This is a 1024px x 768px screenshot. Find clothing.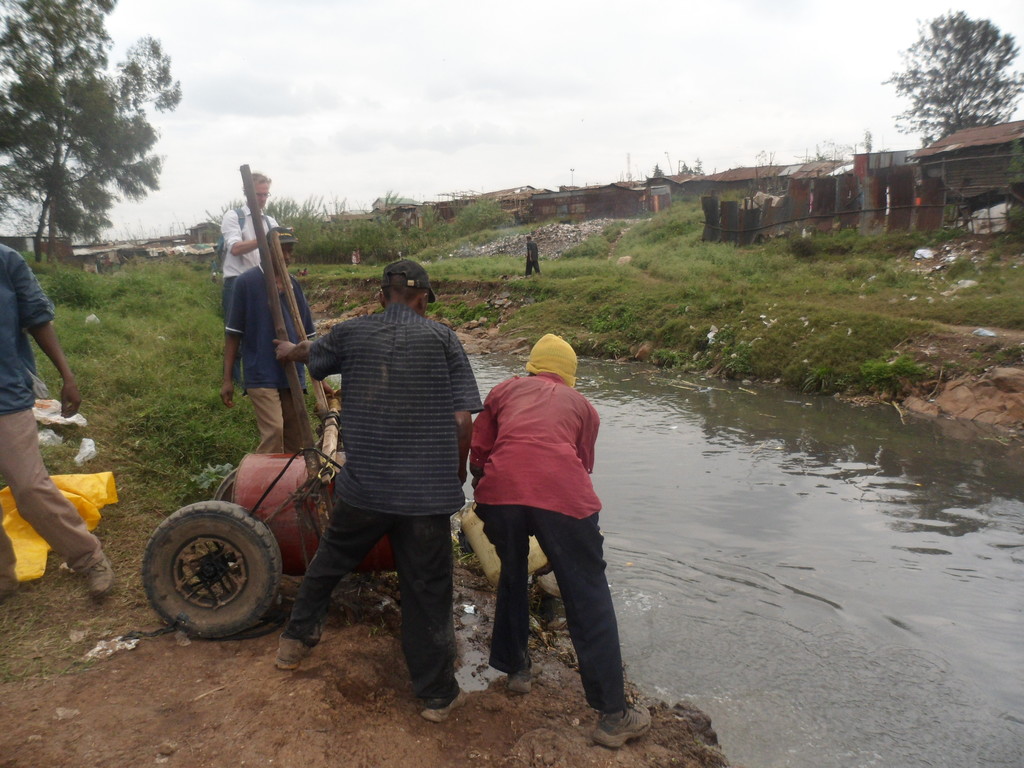
Bounding box: (225, 259, 320, 465).
